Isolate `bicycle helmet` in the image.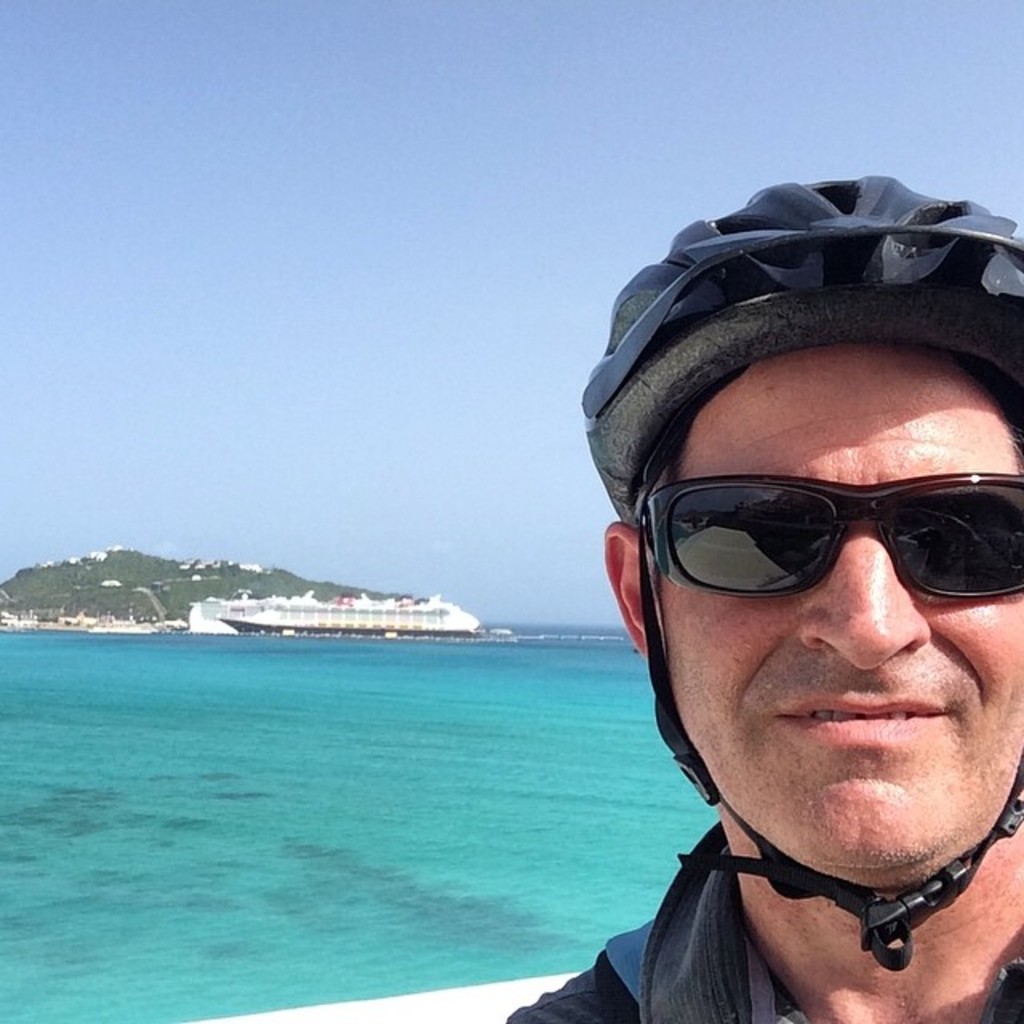
Isolated region: bbox=[571, 174, 1022, 966].
